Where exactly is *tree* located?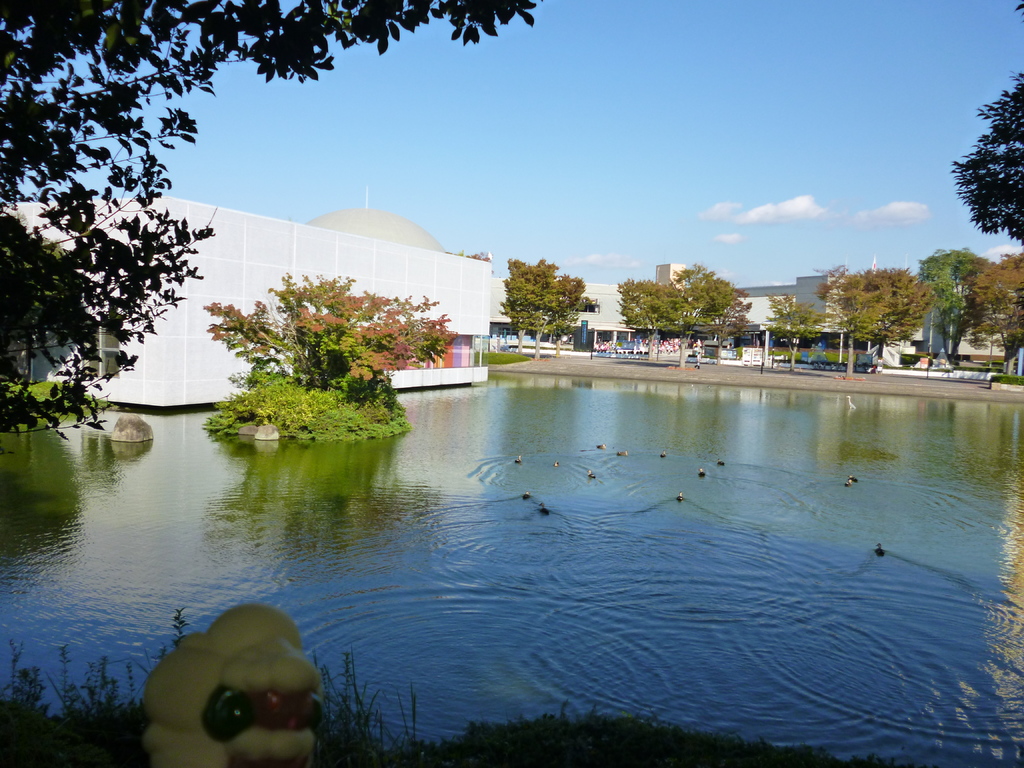
Its bounding box is <box>945,3,1023,246</box>.
